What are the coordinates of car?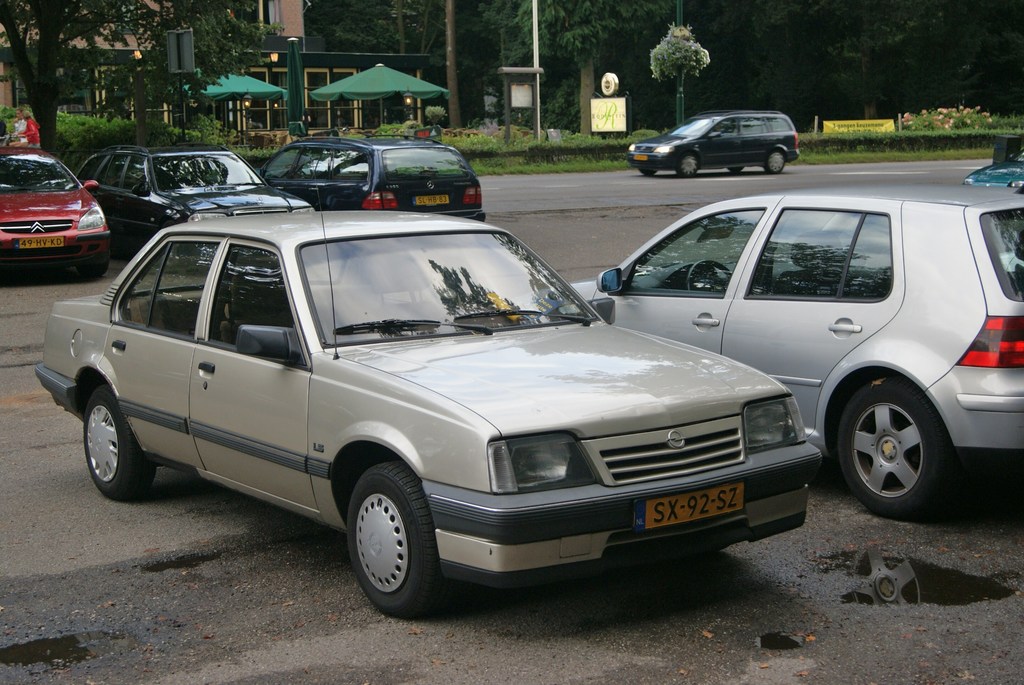
{"left": 36, "top": 210, "right": 824, "bottom": 618}.
